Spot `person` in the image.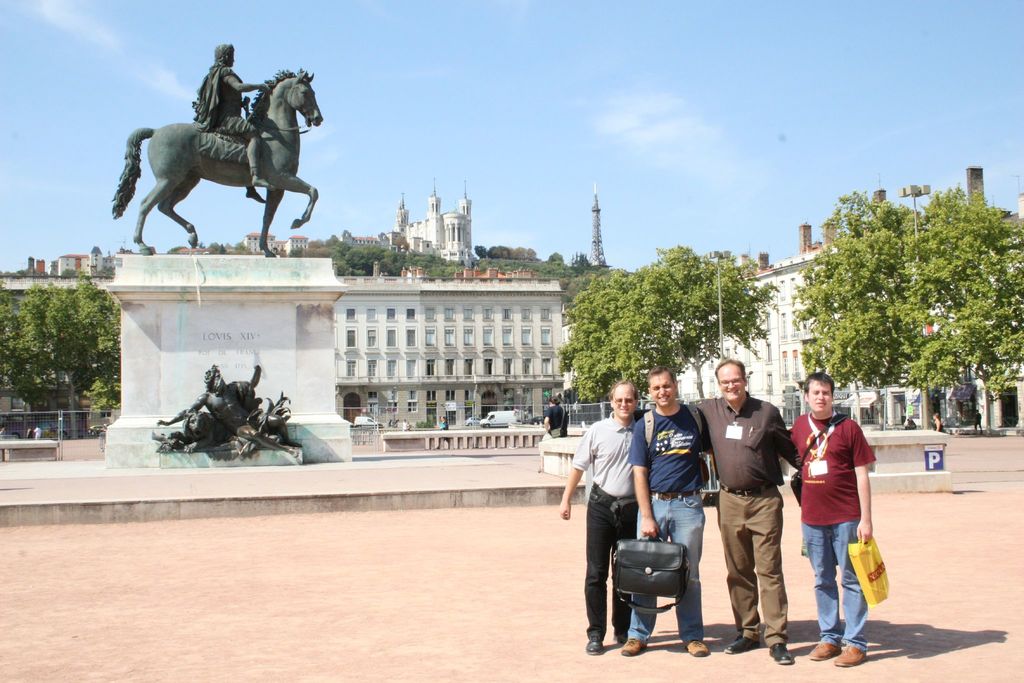
`person` found at box(620, 362, 714, 657).
